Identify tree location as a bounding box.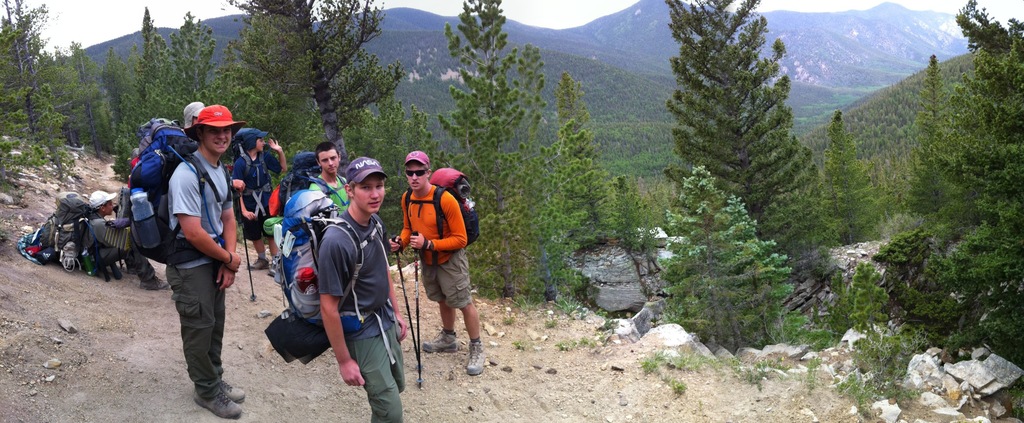
<box>441,0,593,236</box>.
